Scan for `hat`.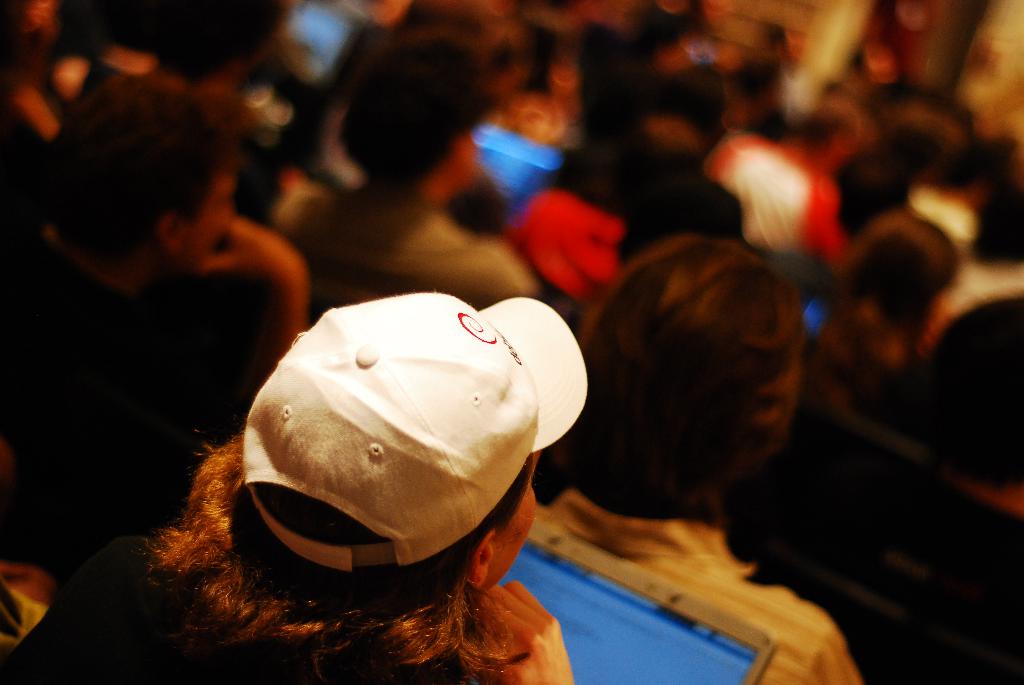
Scan result: [left=211, top=282, right=598, bottom=591].
